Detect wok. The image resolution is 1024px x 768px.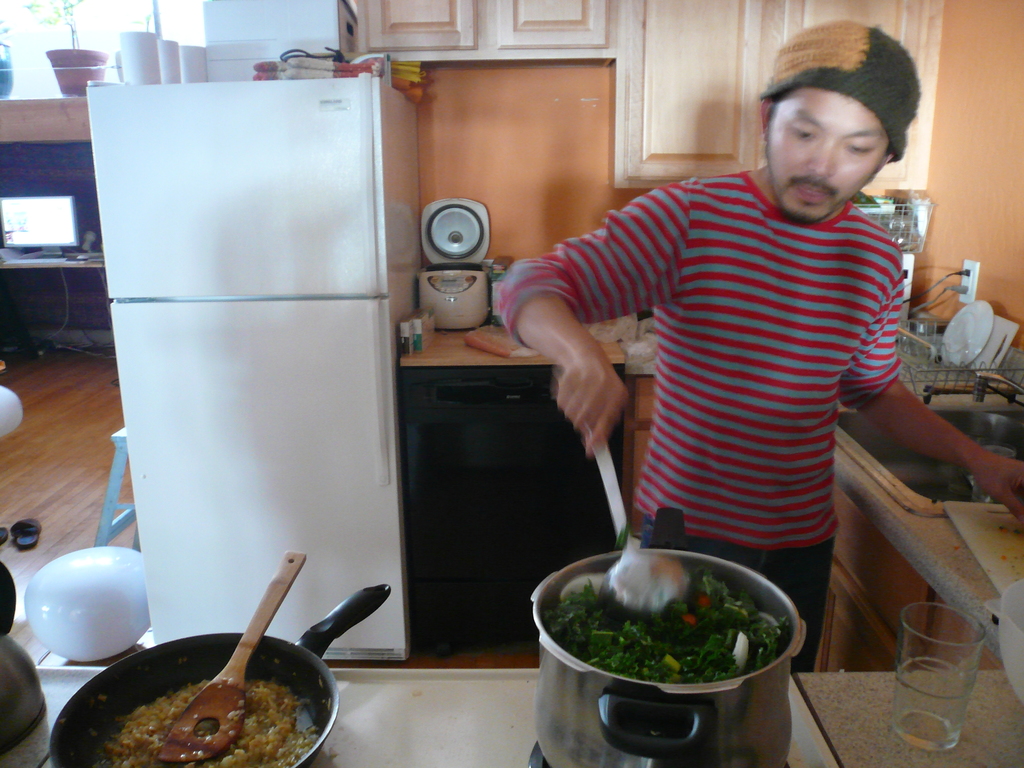
520/535/806/752.
